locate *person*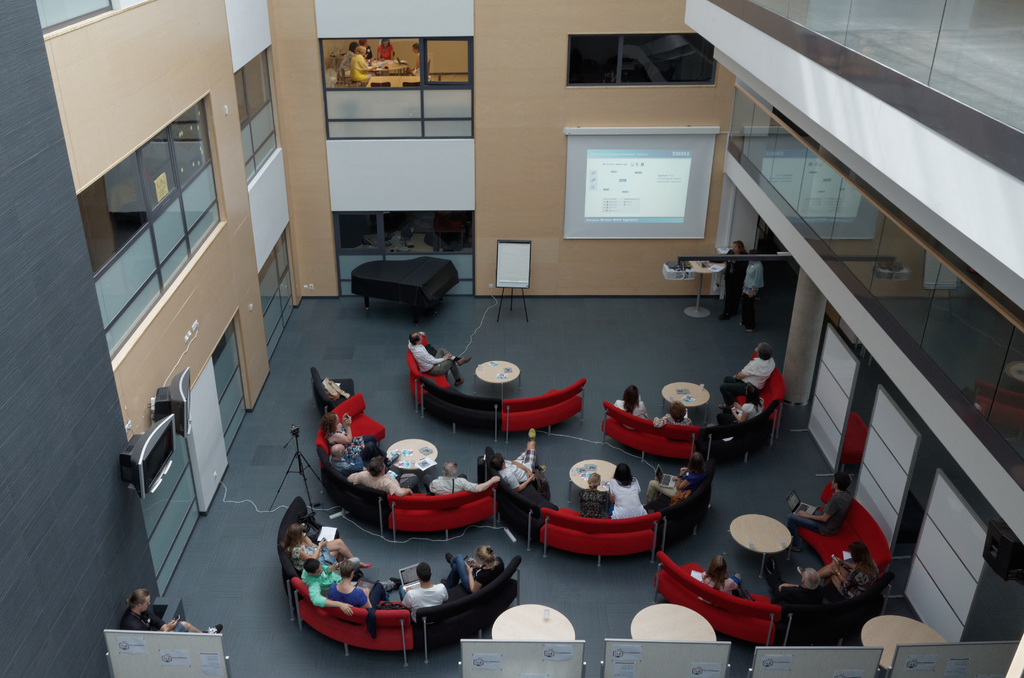
left=717, top=238, right=747, bottom=315
